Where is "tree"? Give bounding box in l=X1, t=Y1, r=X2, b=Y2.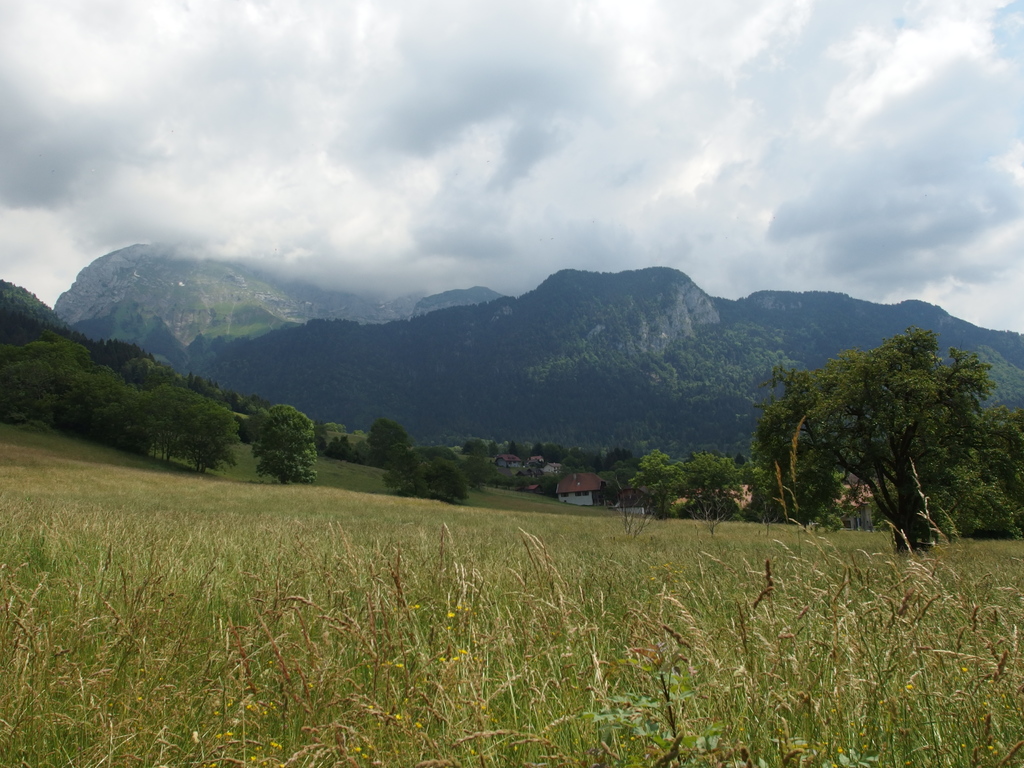
l=0, t=332, r=99, b=414.
